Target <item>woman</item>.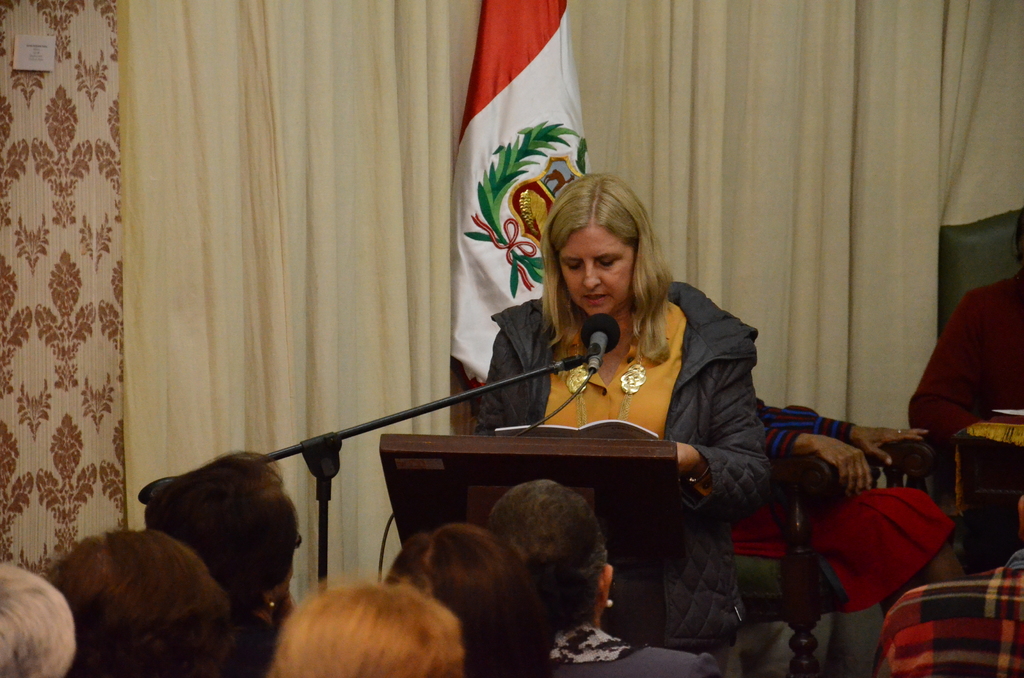
Target region: left=380, top=526, right=557, bottom=677.
